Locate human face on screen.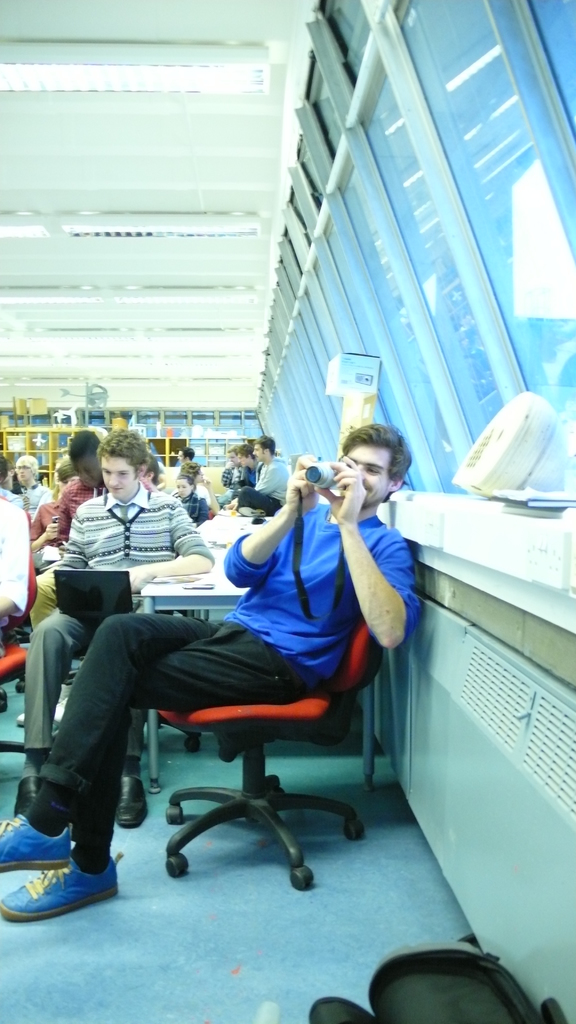
On screen at l=193, t=469, r=205, b=479.
